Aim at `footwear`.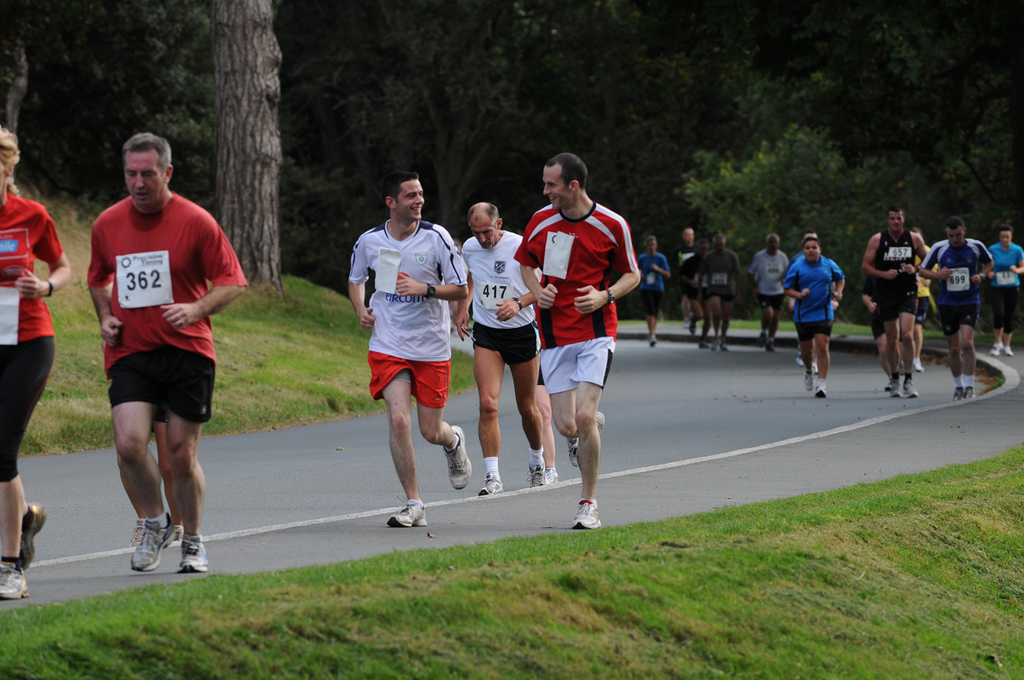
Aimed at {"left": 804, "top": 376, "right": 814, "bottom": 393}.
